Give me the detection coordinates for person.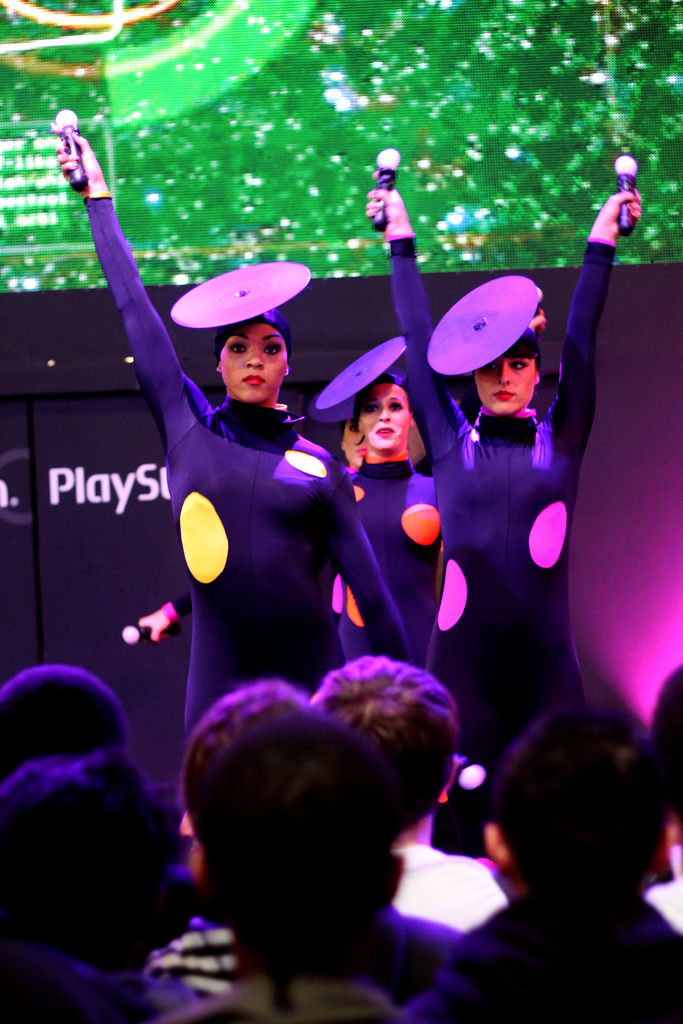
bbox=(400, 705, 682, 1023).
